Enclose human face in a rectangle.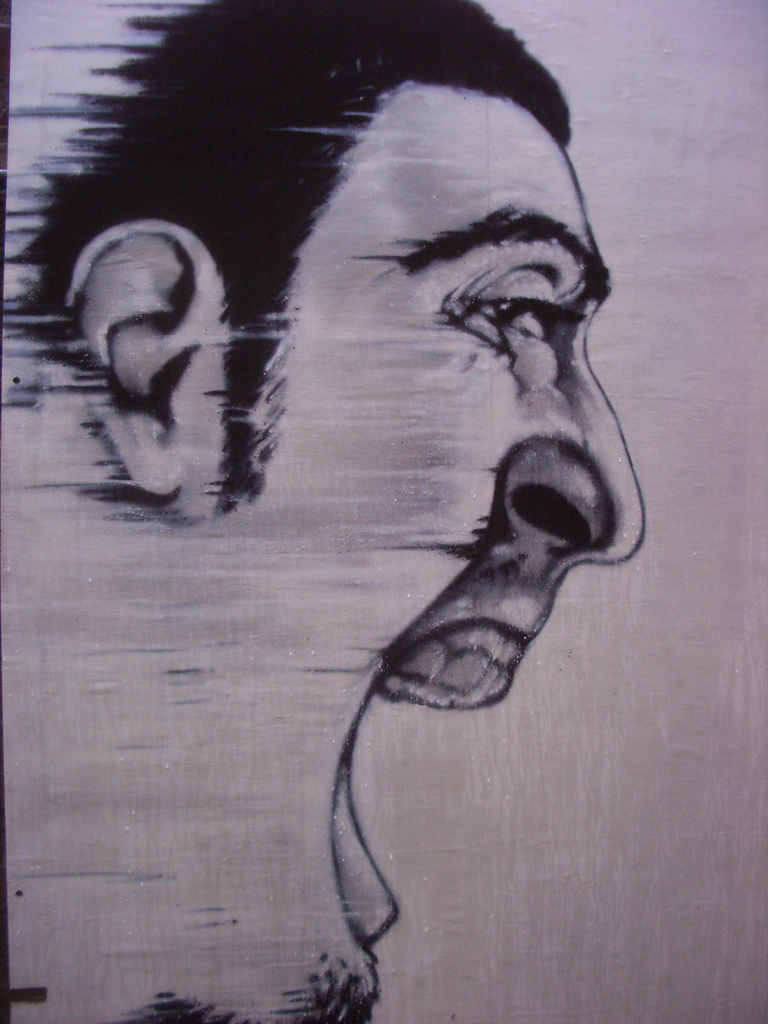
(left=194, top=78, right=647, bottom=1023).
